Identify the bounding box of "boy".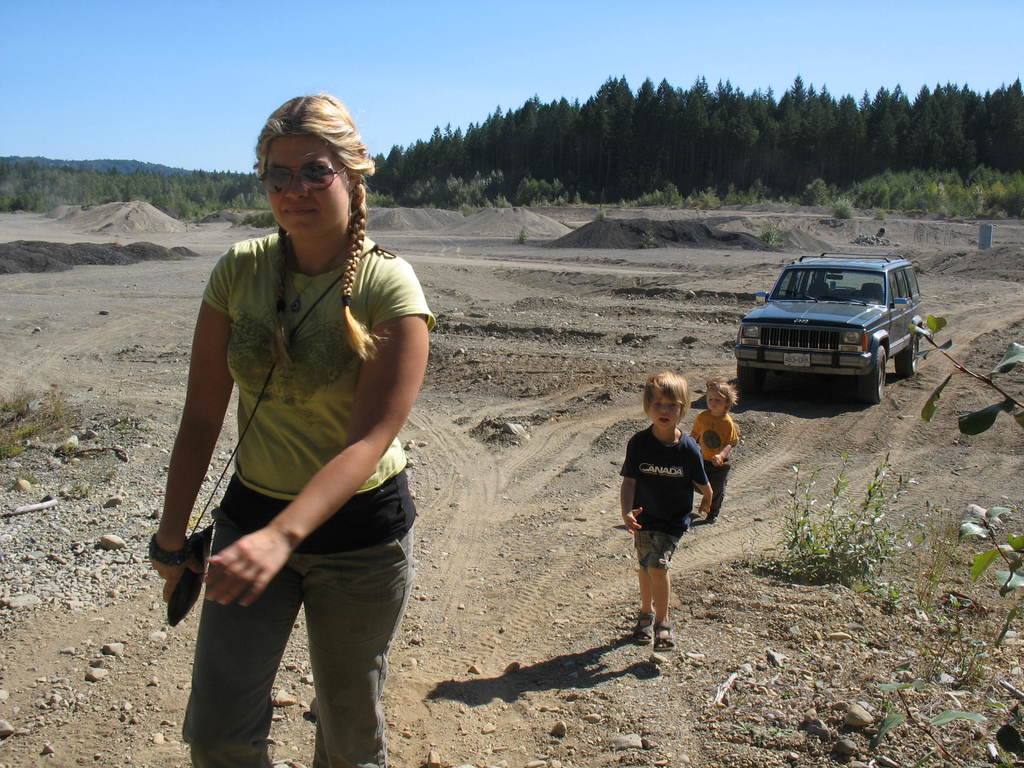
locate(616, 372, 715, 657).
